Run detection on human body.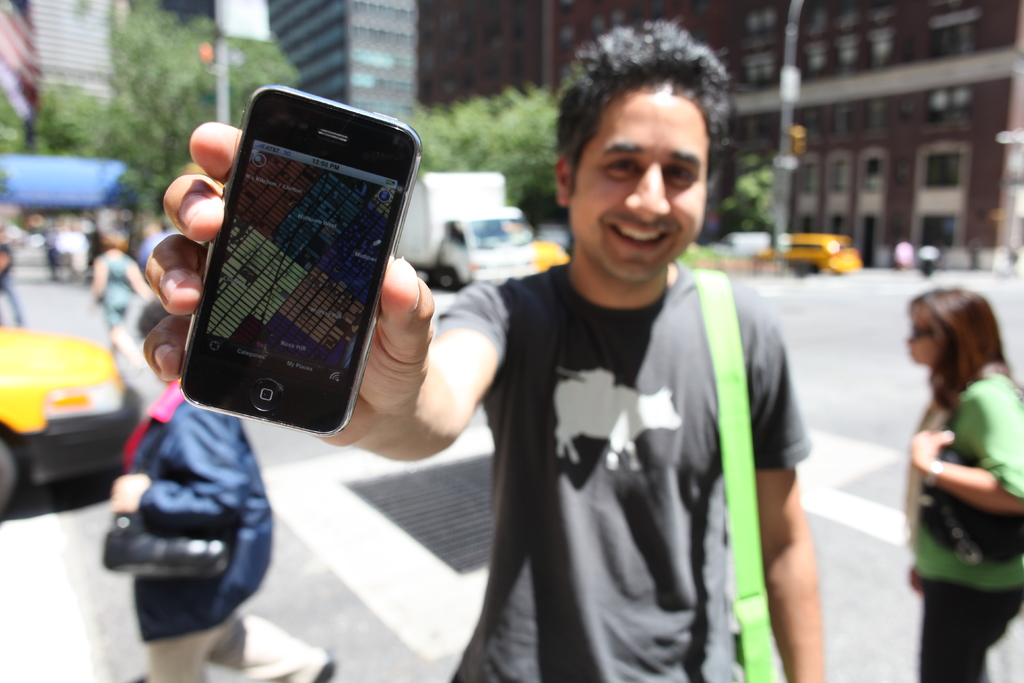
Result: {"left": 893, "top": 278, "right": 1023, "bottom": 633}.
